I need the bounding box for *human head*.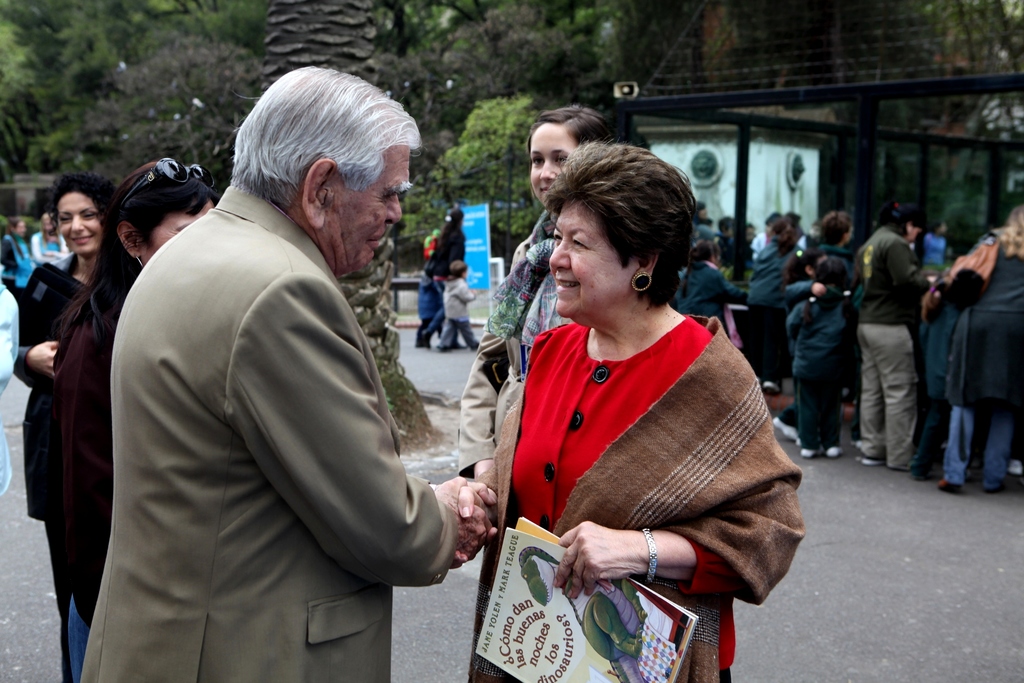
Here it is: 234, 70, 414, 276.
